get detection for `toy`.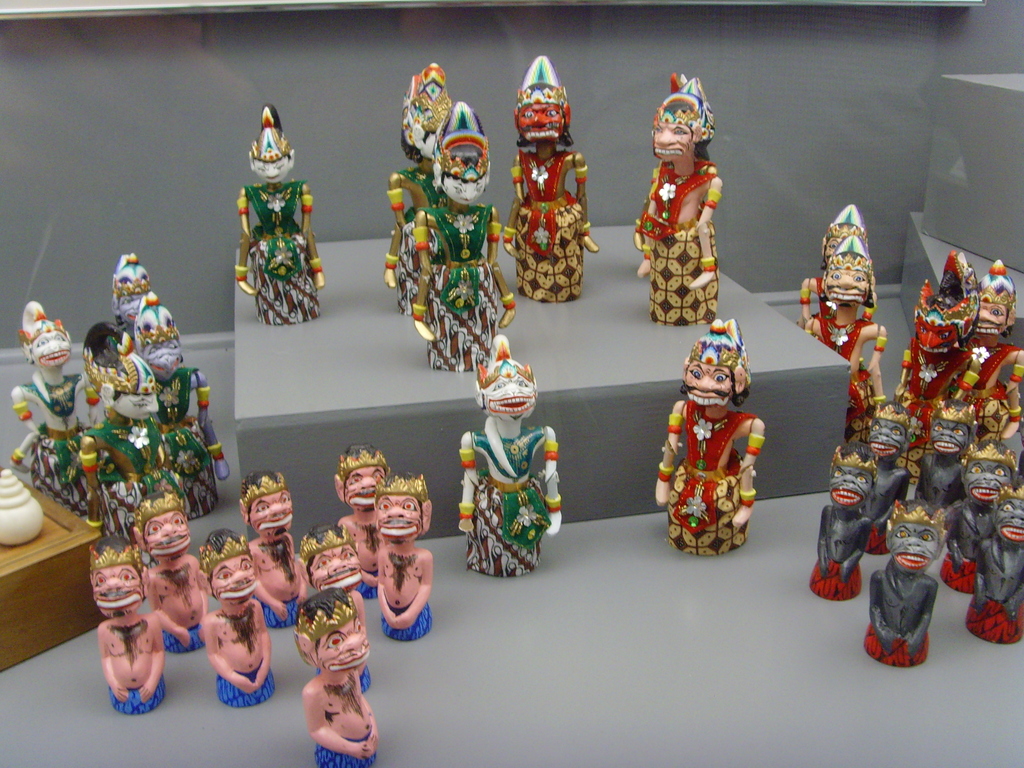
Detection: <region>237, 470, 301, 627</region>.
